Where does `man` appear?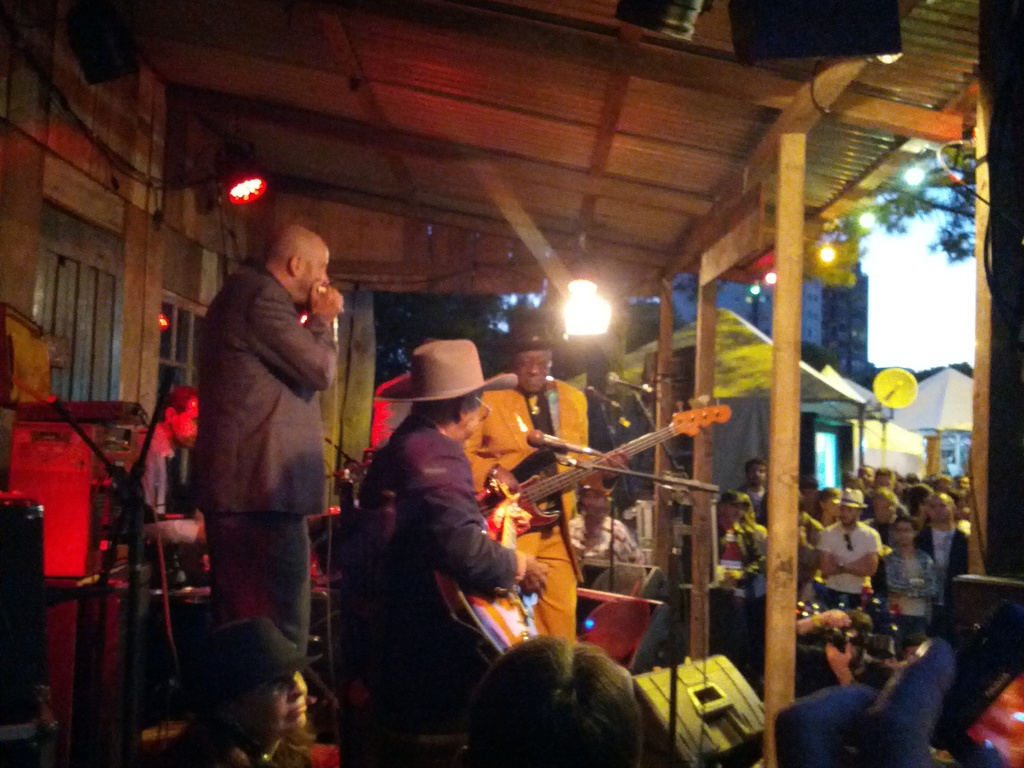
Appears at 822 637 928 687.
